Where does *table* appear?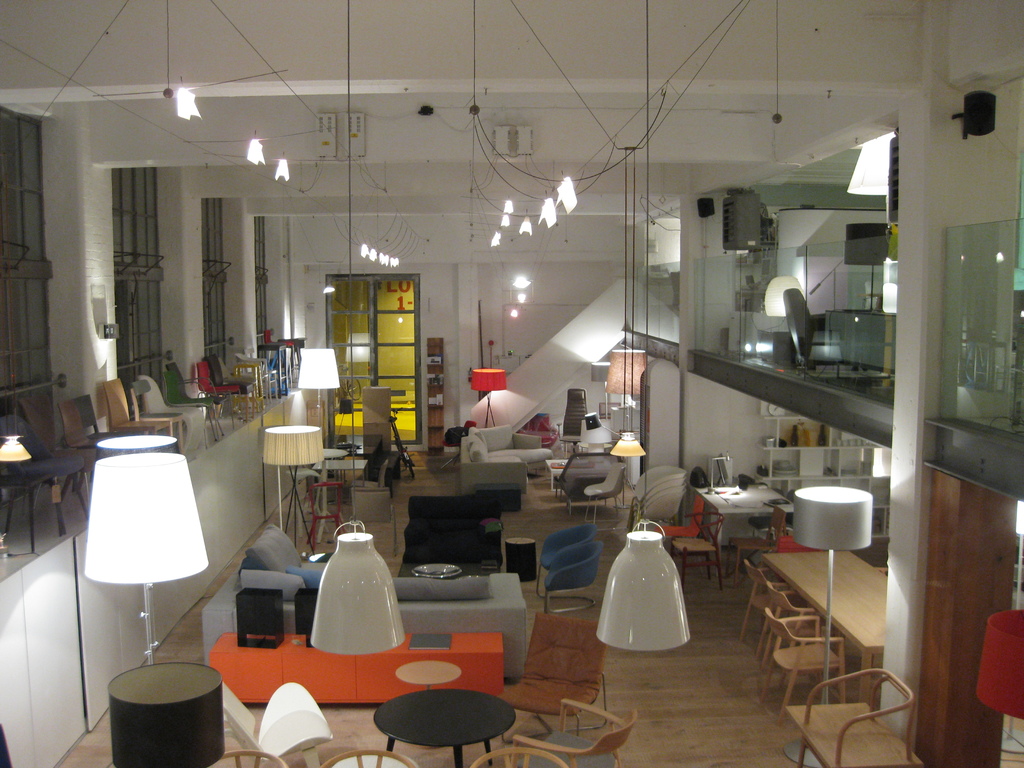
Appears at (x1=769, y1=554, x2=887, y2=703).
